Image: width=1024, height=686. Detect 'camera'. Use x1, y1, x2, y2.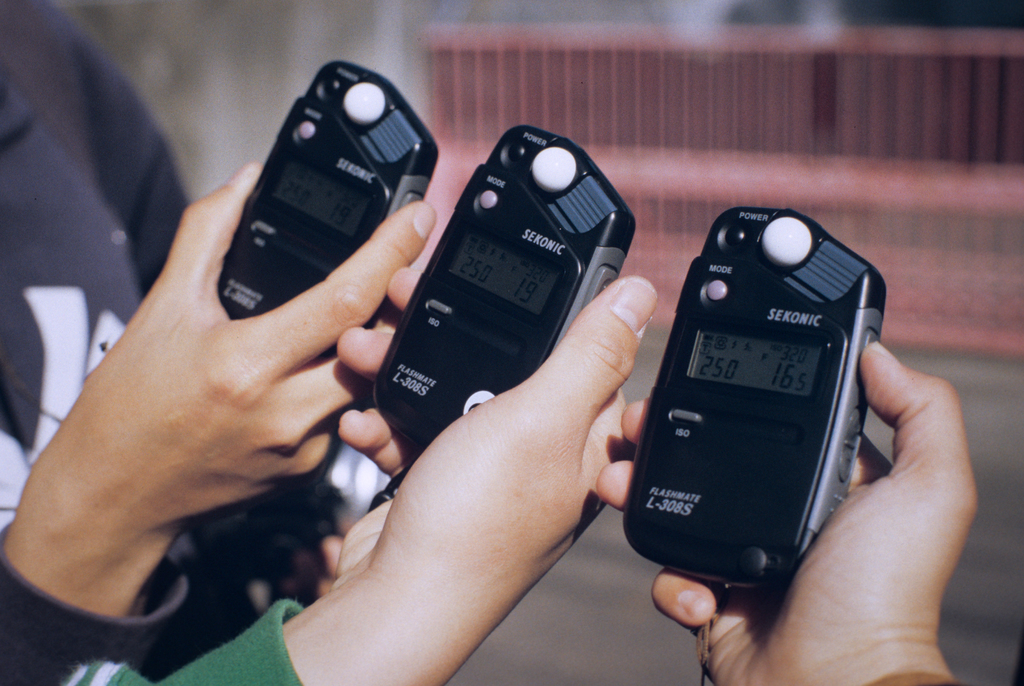
625, 203, 895, 587.
